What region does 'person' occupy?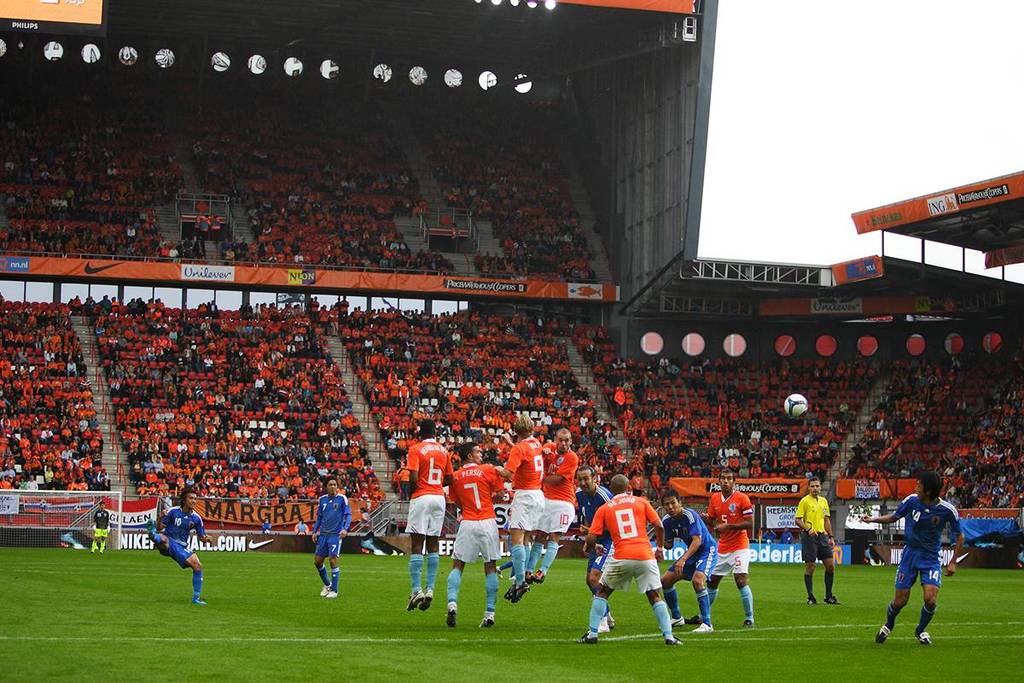
crop(449, 225, 461, 253).
